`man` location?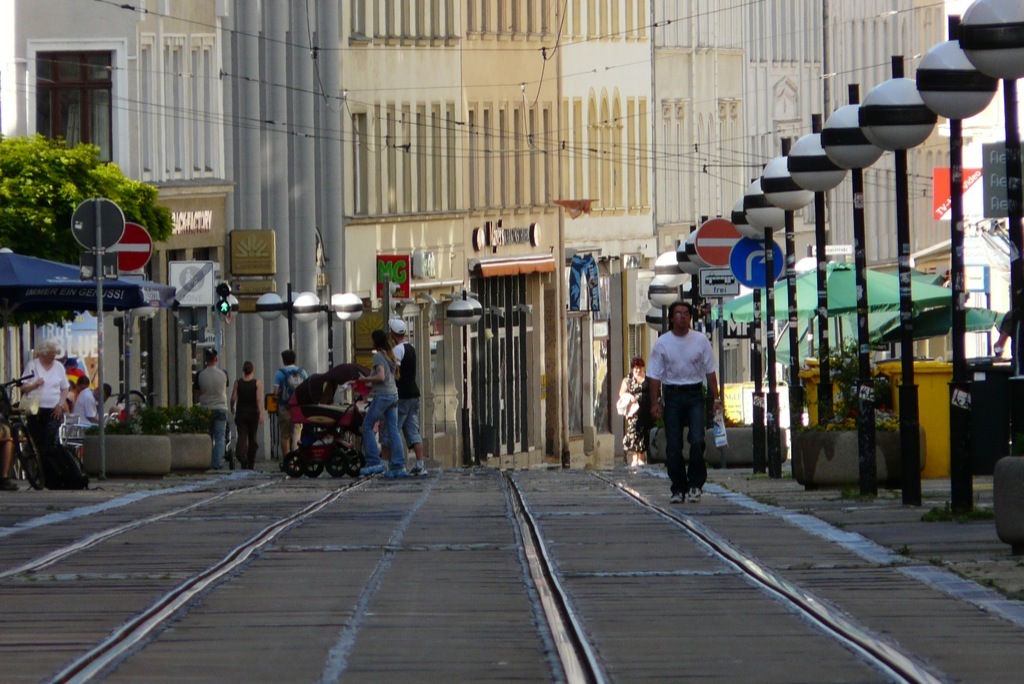
[left=652, top=300, right=732, bottom=516]
